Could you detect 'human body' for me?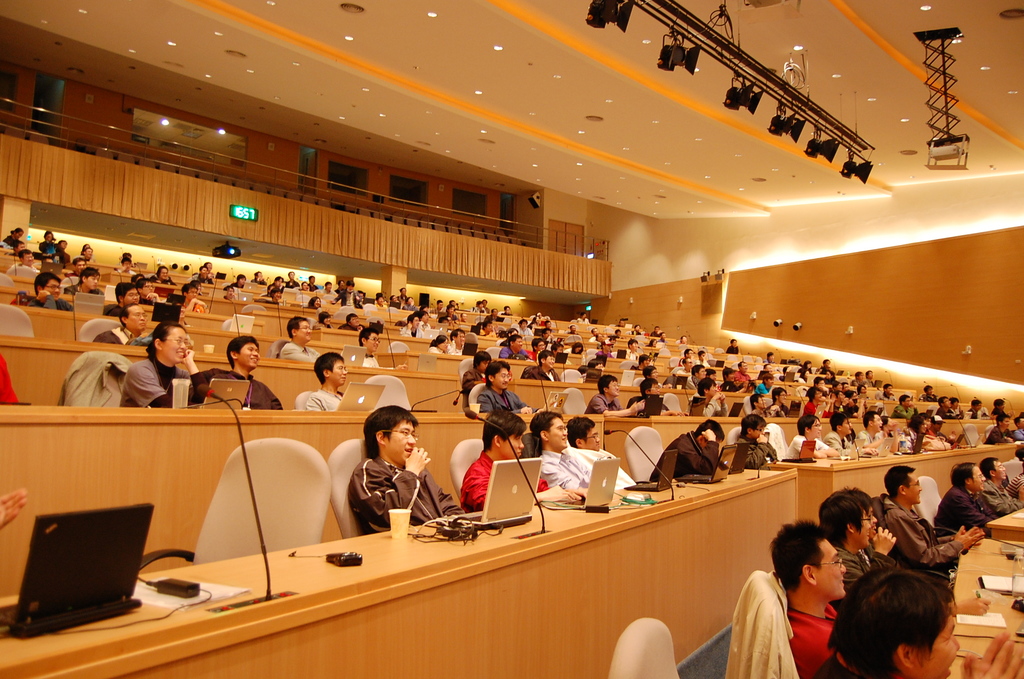
Detection result: 601, 336, 614, 348.
